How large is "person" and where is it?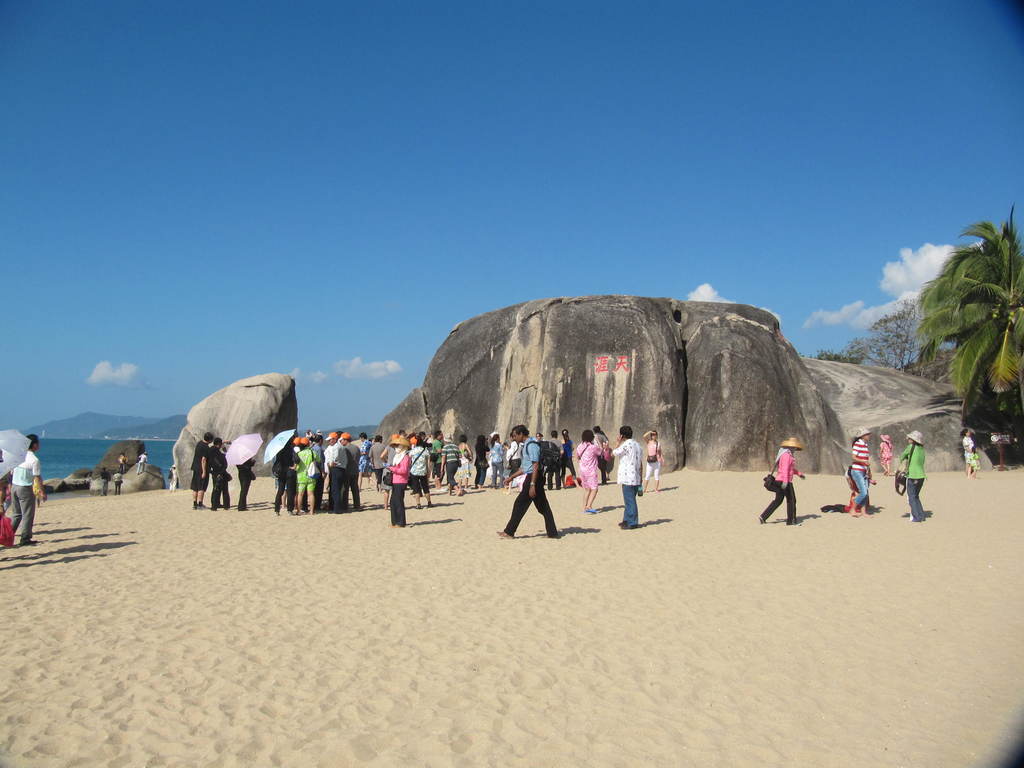
Bounding box: [100, 464, 111, 496].
